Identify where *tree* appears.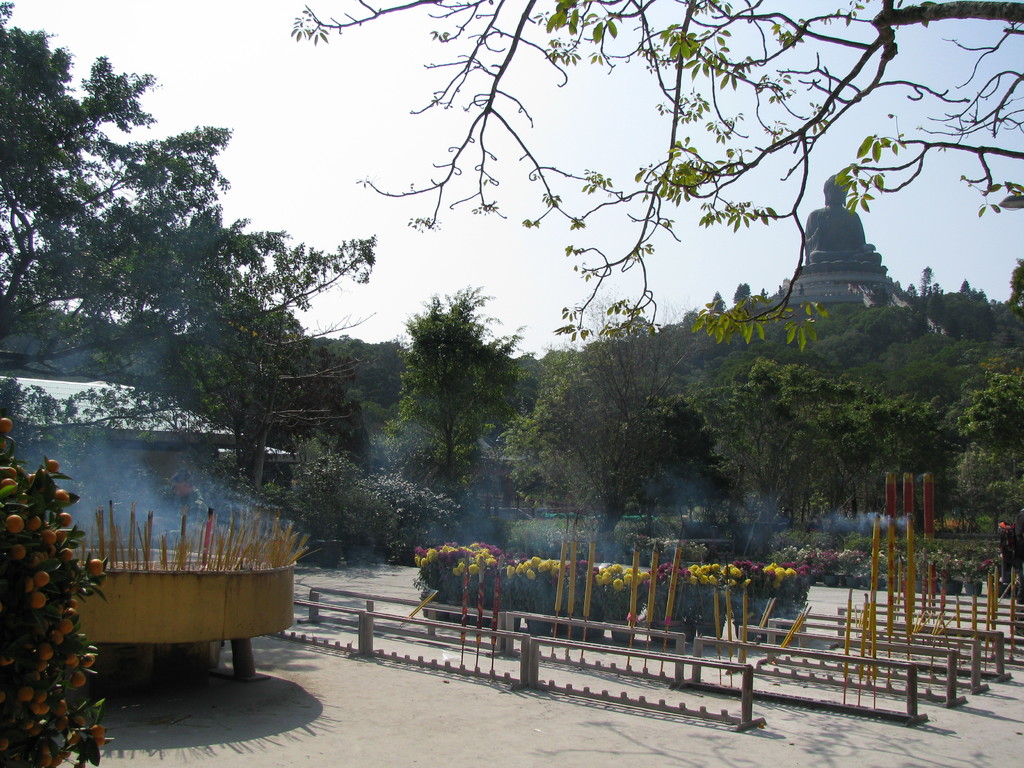
Appears at pyautogui.locateOnScreen(281, 0, 1023, 340).
